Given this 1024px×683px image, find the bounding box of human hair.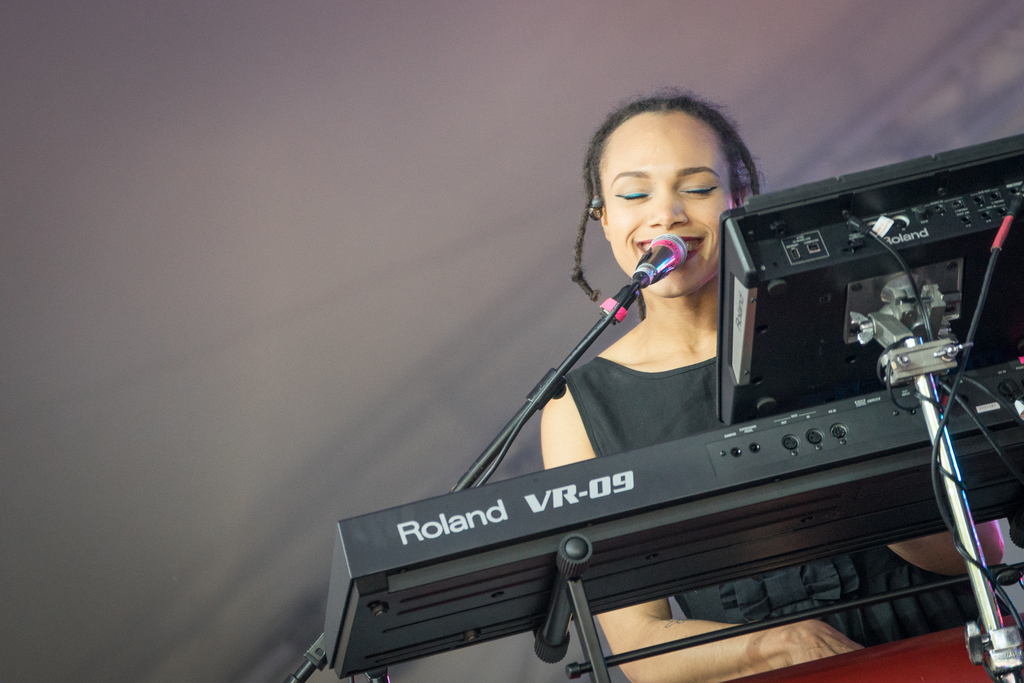
box=[577, 88, 771, 297].
